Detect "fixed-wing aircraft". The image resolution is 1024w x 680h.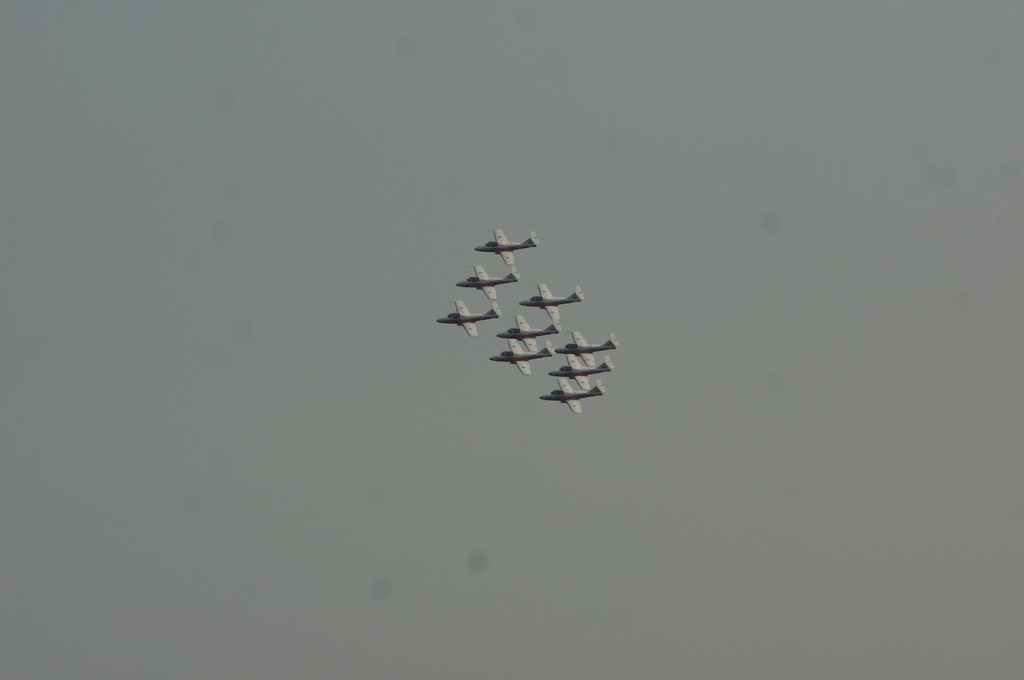
557, 330, 621, 367.
